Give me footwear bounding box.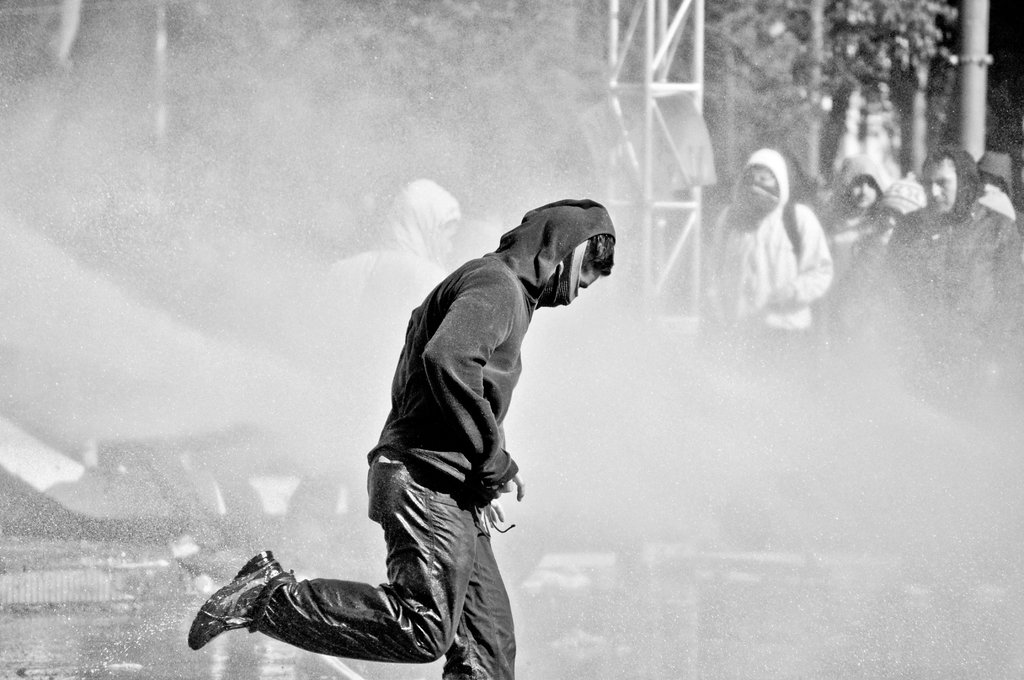
(left=187, top=549, right=282, bottom=654).
